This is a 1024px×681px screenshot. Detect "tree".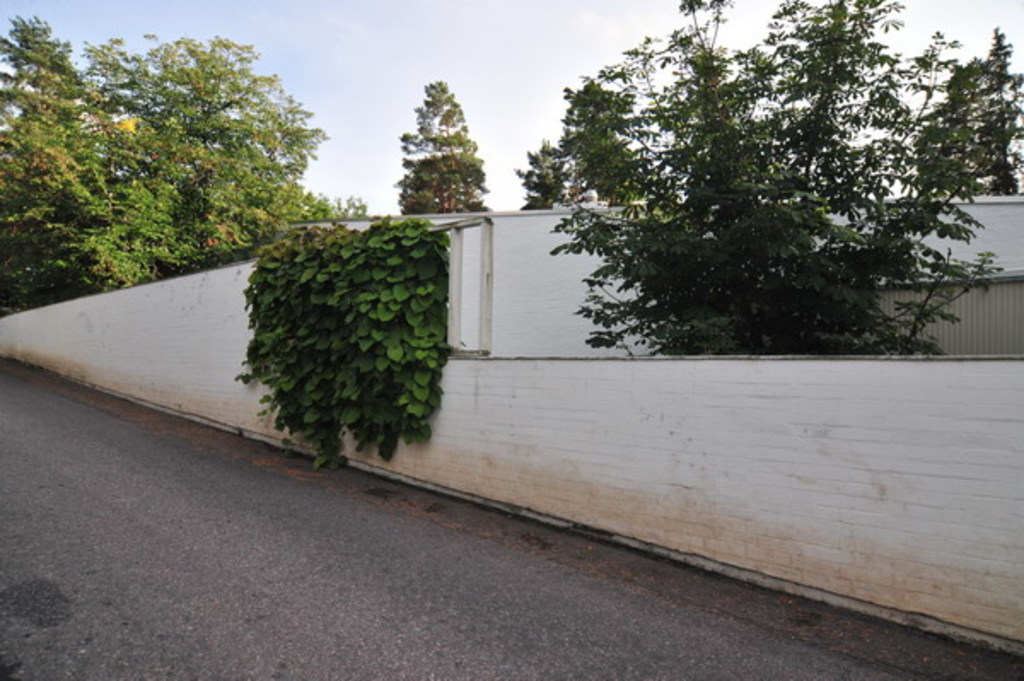
pyautogui.locateOnScreen(969, 19, 1022, 200).
